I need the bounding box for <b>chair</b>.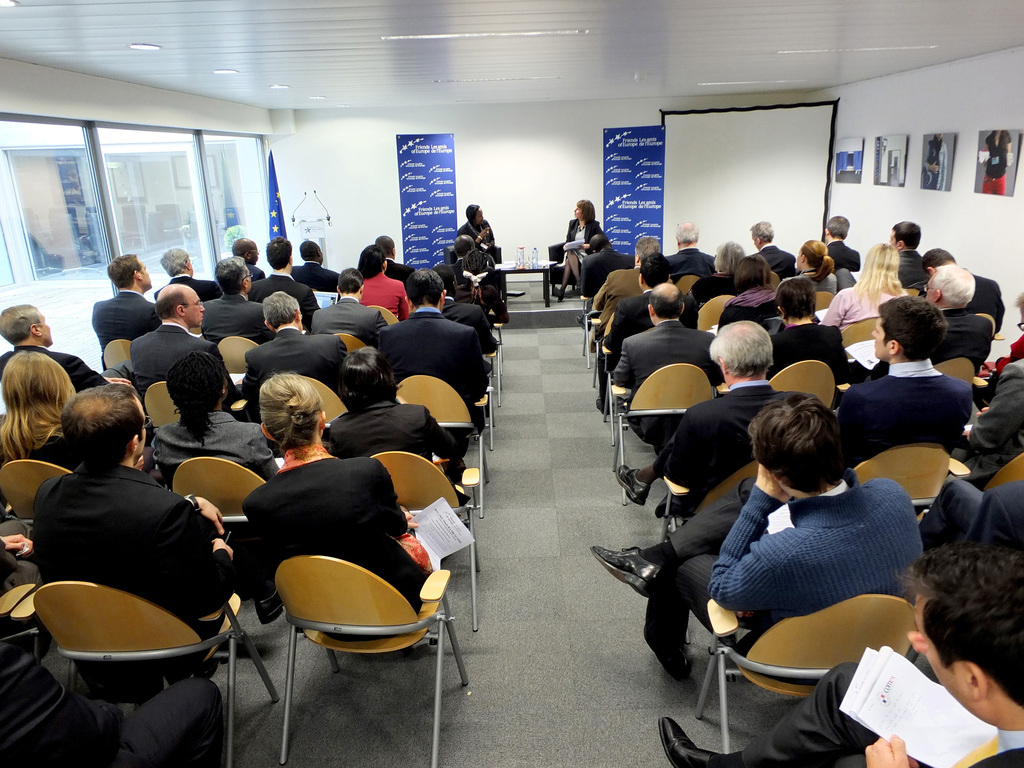
Here it is: region(853, 440, 968, 532).
